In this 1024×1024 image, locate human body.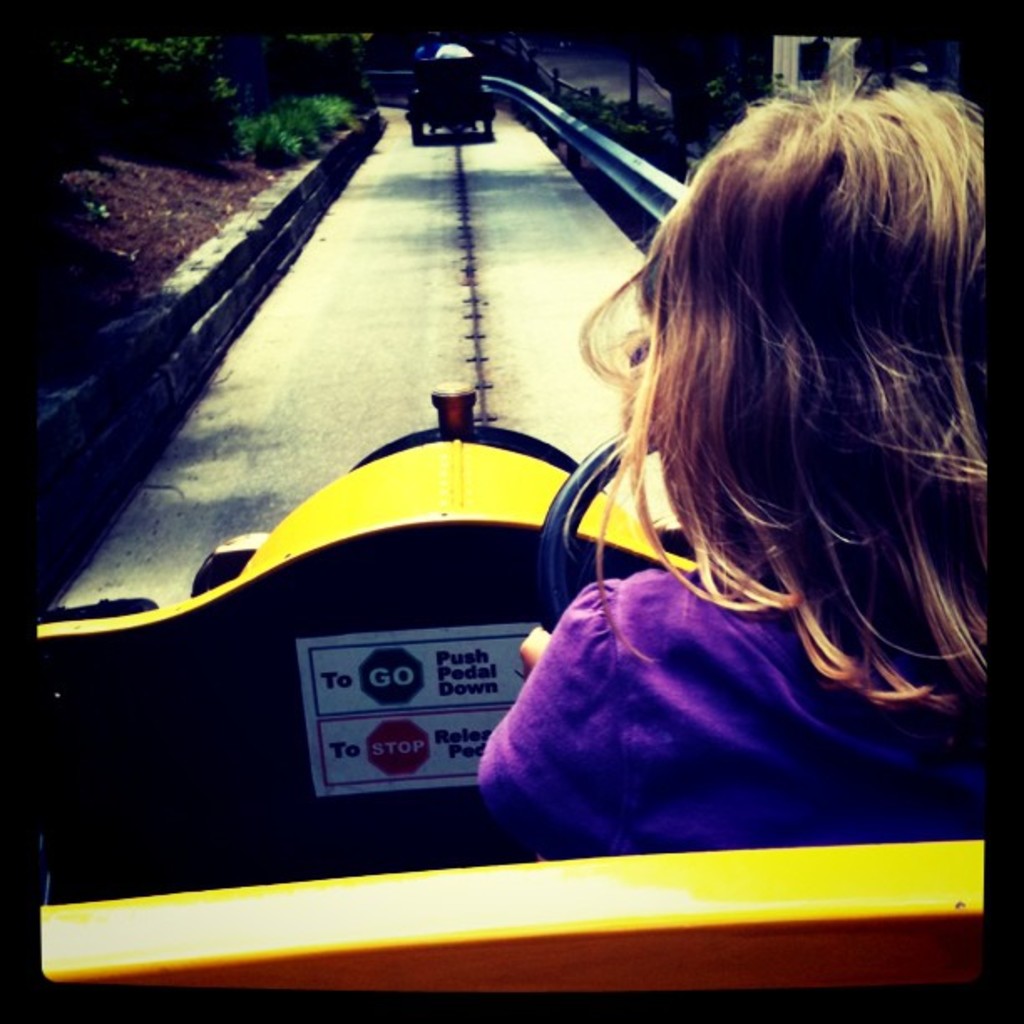
Bounding box: <region>480, 127, 1014, 748</region>.
